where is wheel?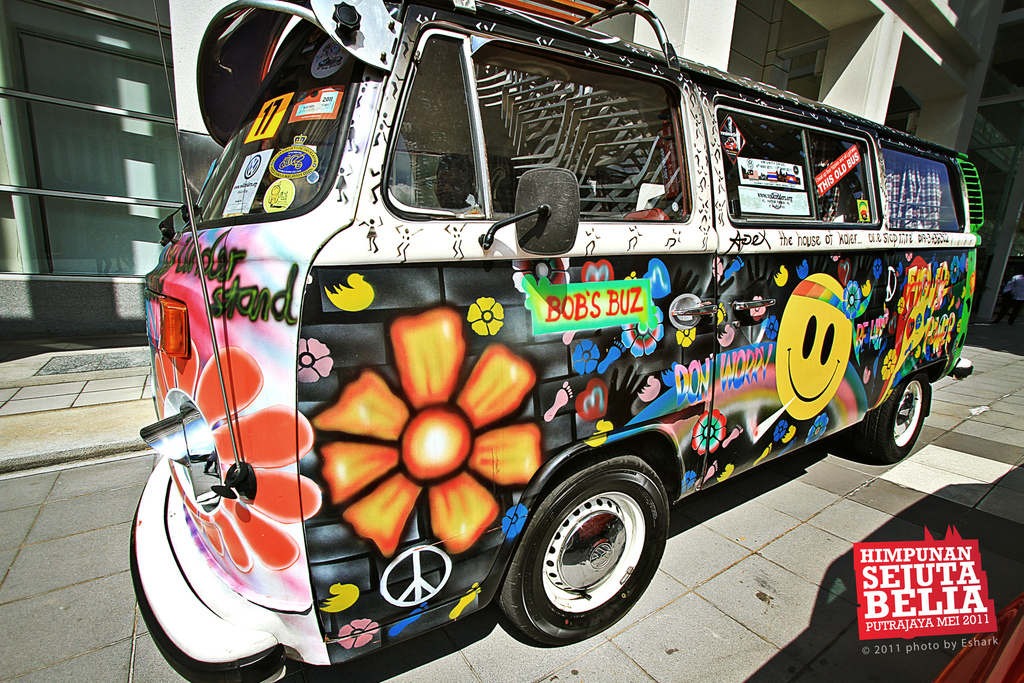
pyautogui.locateOnScreen(516, 461, 673, 648).
